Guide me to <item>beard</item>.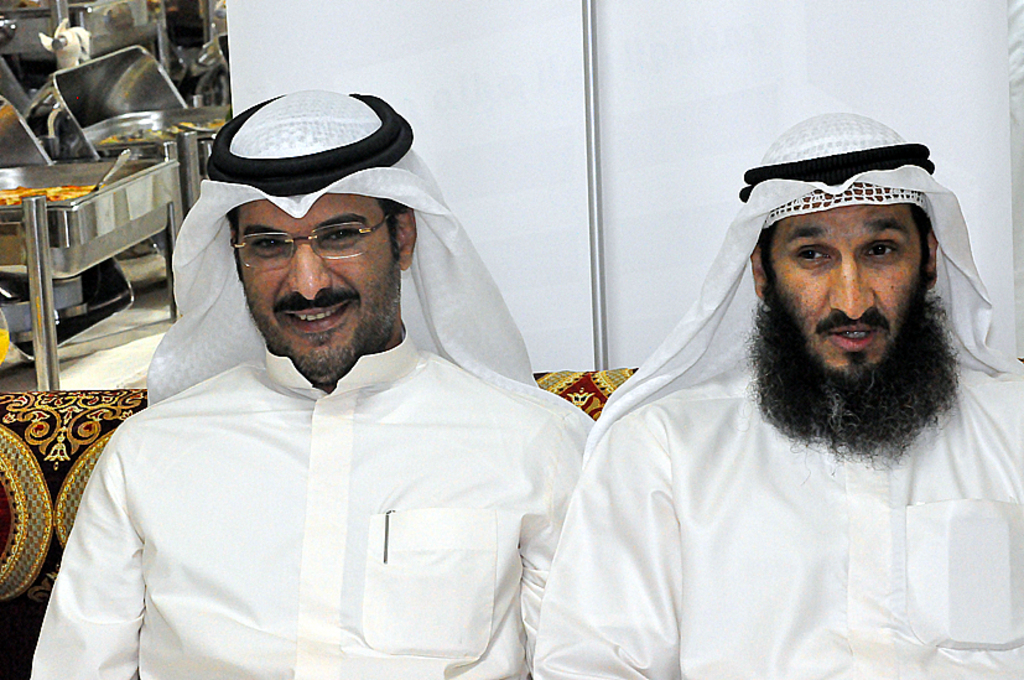
Guidance: region(749, 303, 961, 460).
